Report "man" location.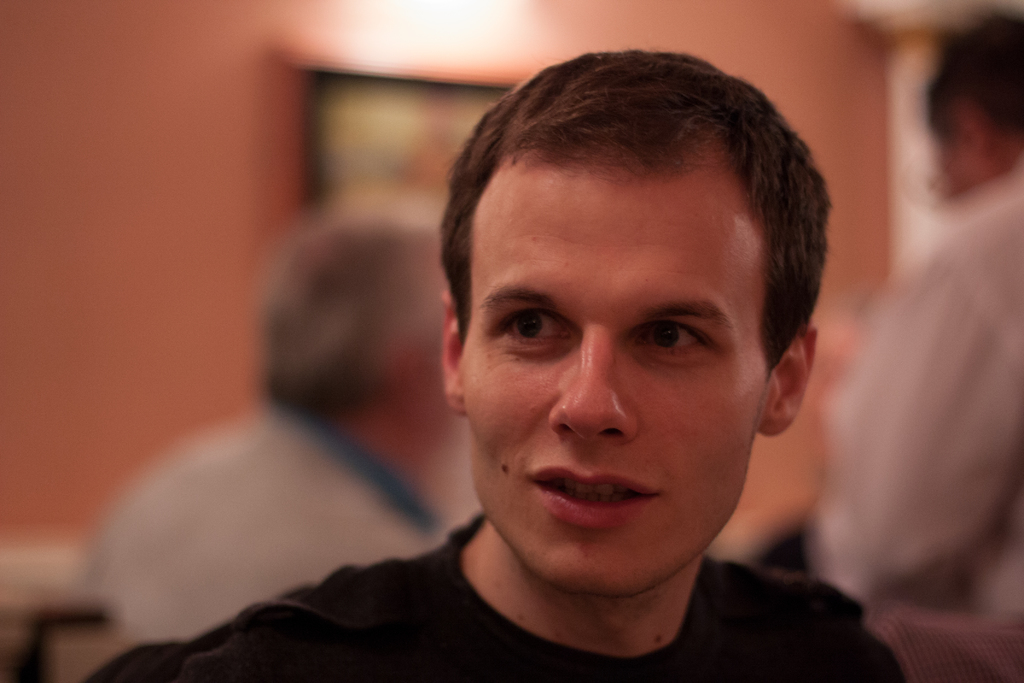
Report: pyautogui.locateOnScreen(89, 217, 493, 654).
